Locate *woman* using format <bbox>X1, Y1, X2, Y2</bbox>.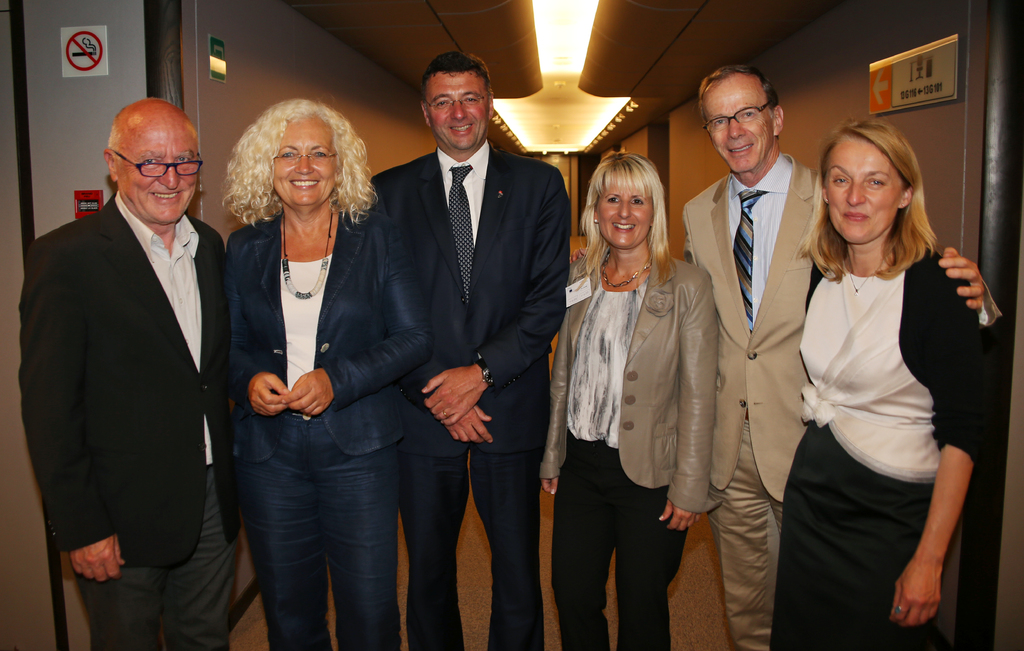
<bbox>539, 153, 716, 650</bbox>.
